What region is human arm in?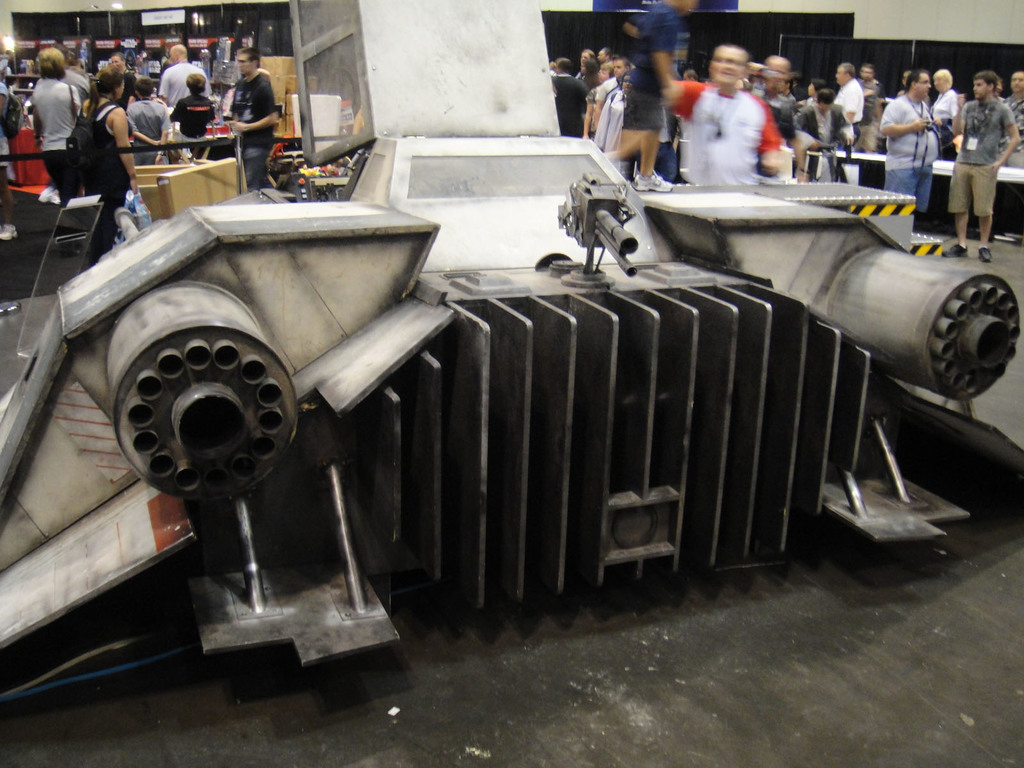
BBox(156, 67, 175, 98).
